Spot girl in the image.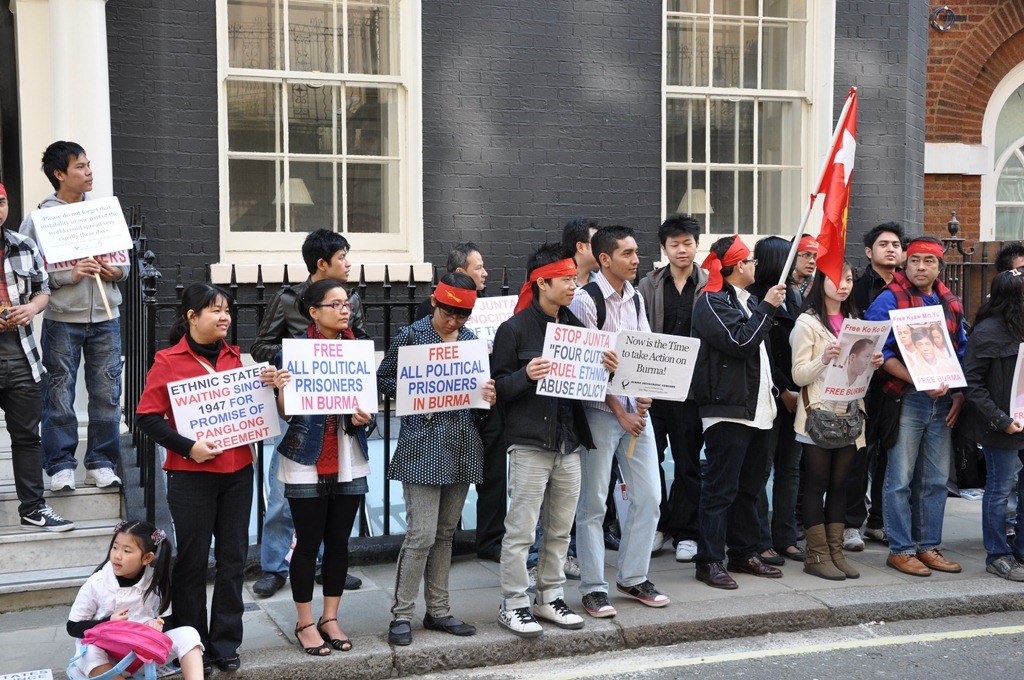
girl found at (134, 286, 275, 676).
